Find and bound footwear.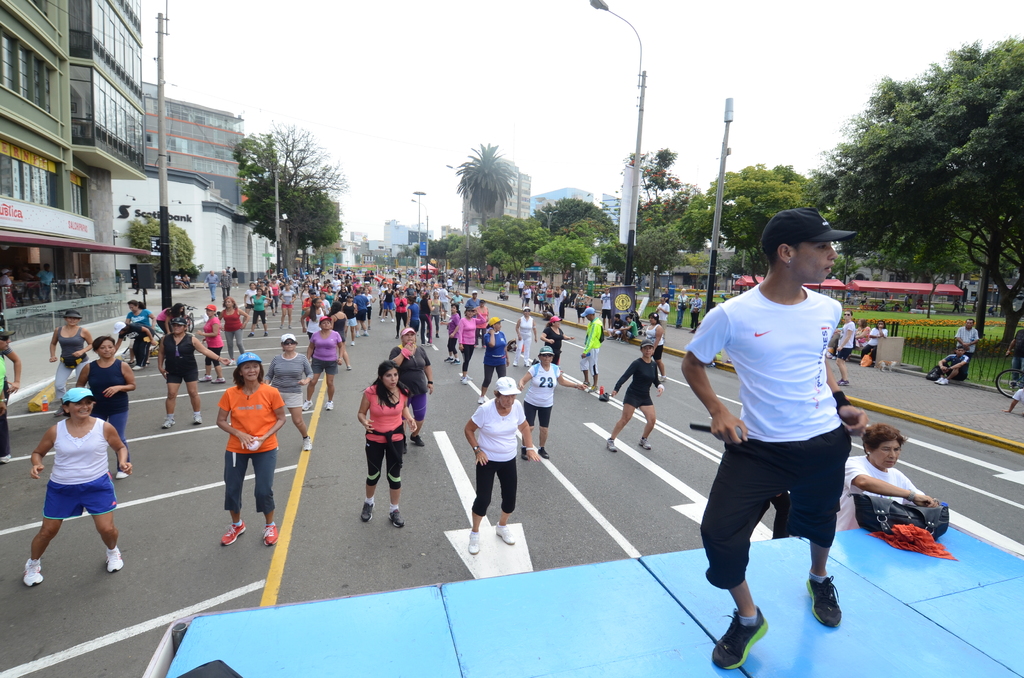
Bound: BBox(305, 402, 312, 412).
